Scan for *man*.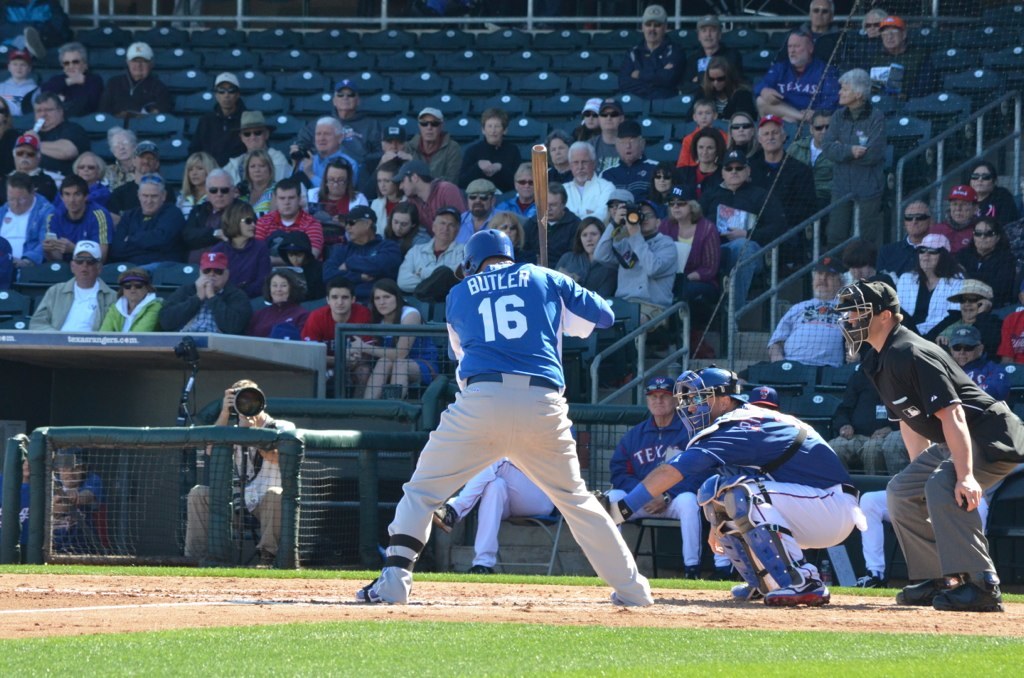
Scan result: bbox(400, 209, 474, 297).
